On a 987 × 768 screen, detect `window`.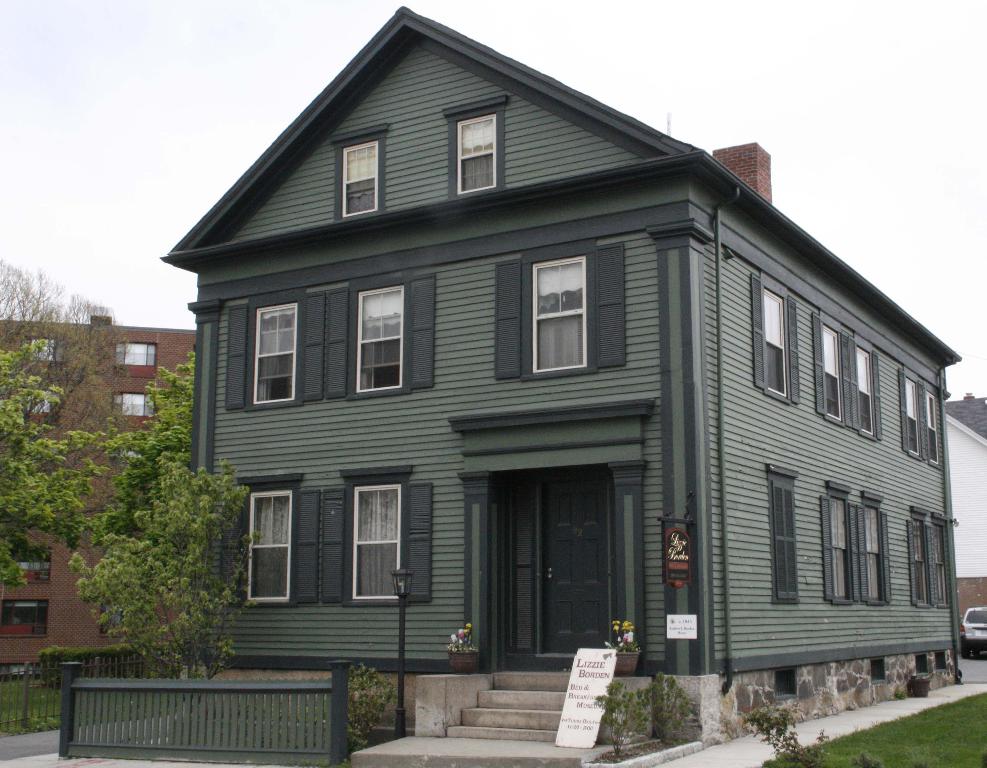
{"left": 445, "top": 93, "right": 512, "bottom": 204}.
